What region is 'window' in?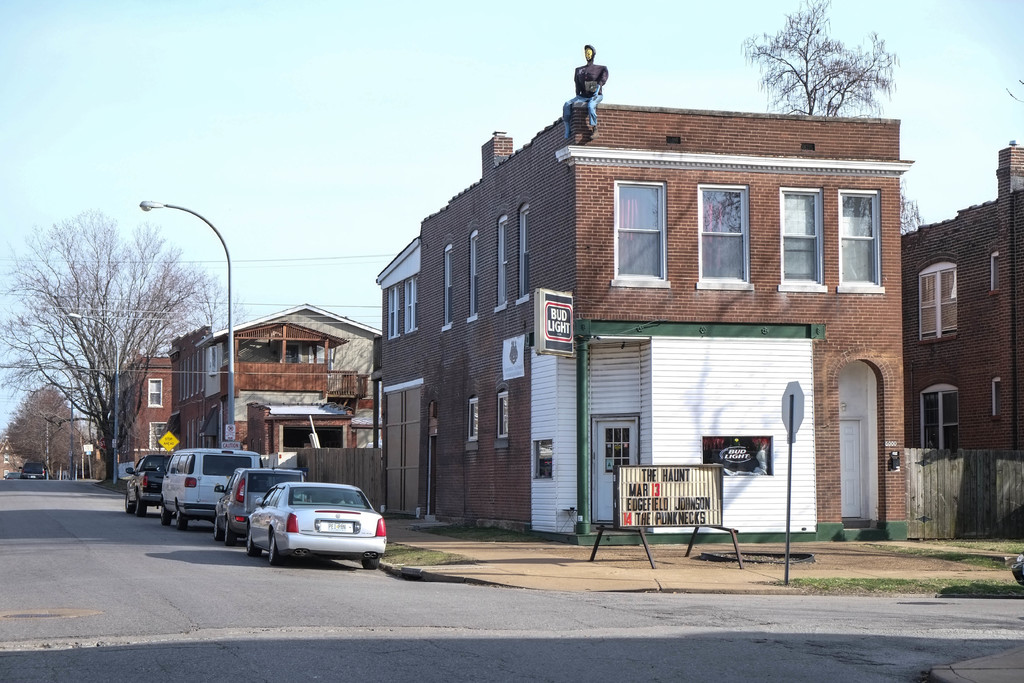
region(987, 251, 1000, 289).
